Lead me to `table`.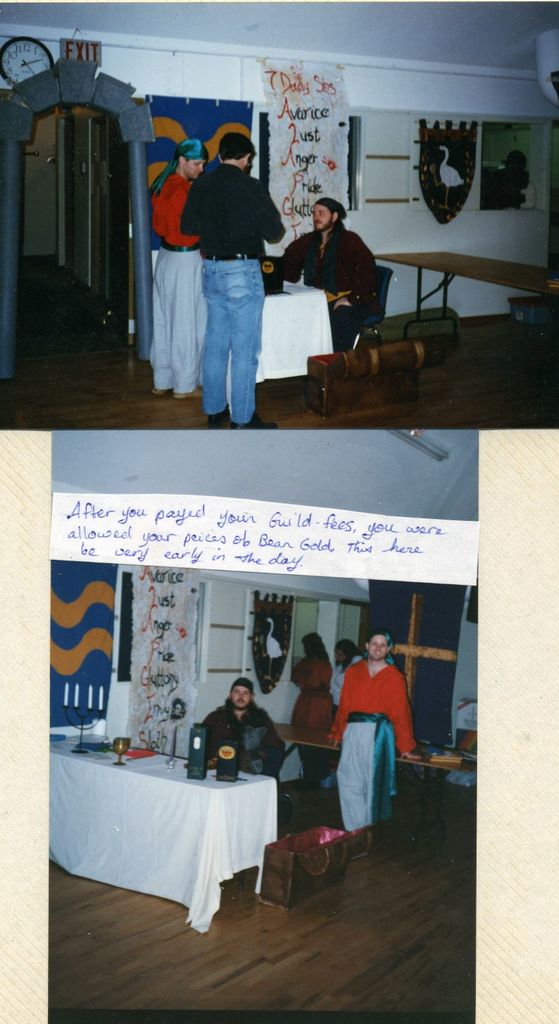
Lead to pyautogui.locateOnScreen(256, 274, 331, 381).
